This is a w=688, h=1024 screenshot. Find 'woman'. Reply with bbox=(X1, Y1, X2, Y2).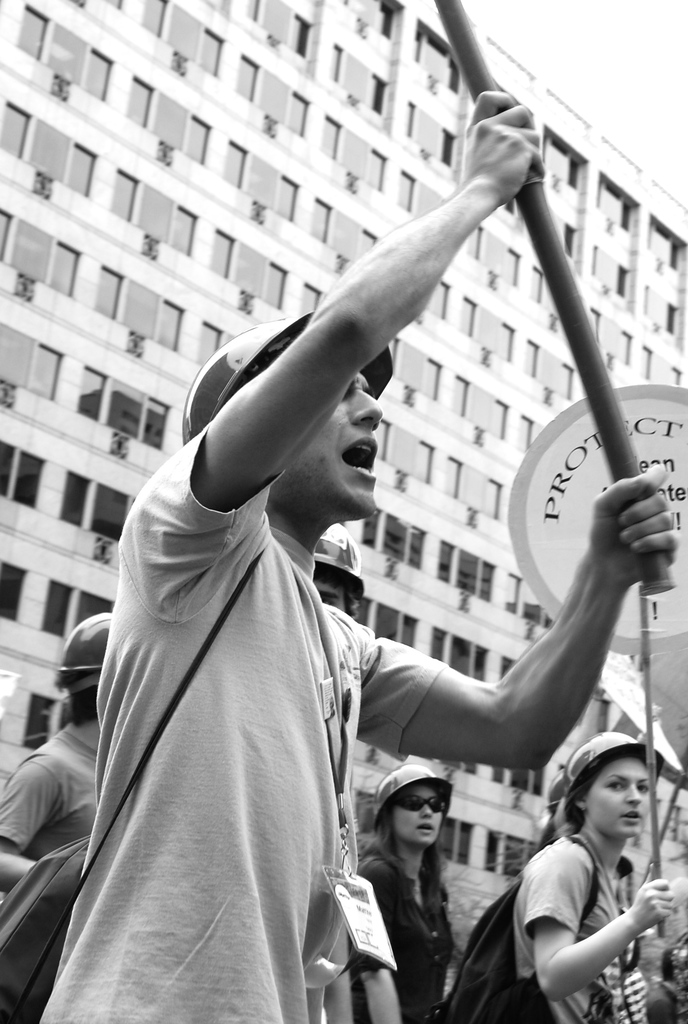
bbox=(354, 762, 452, 1023).
